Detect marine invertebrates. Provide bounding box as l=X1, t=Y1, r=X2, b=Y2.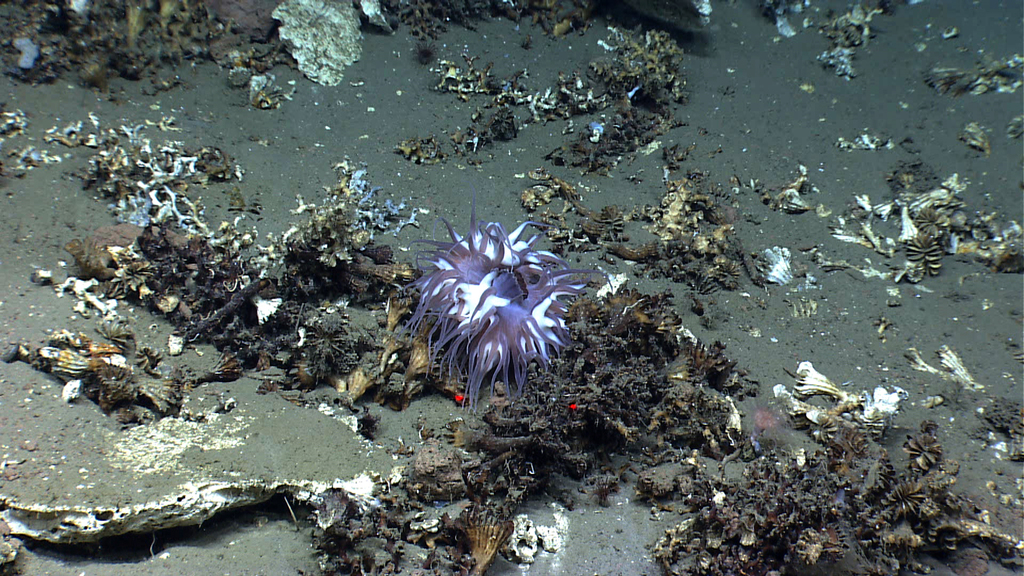
l=383, t=193, r=610, b=411.
